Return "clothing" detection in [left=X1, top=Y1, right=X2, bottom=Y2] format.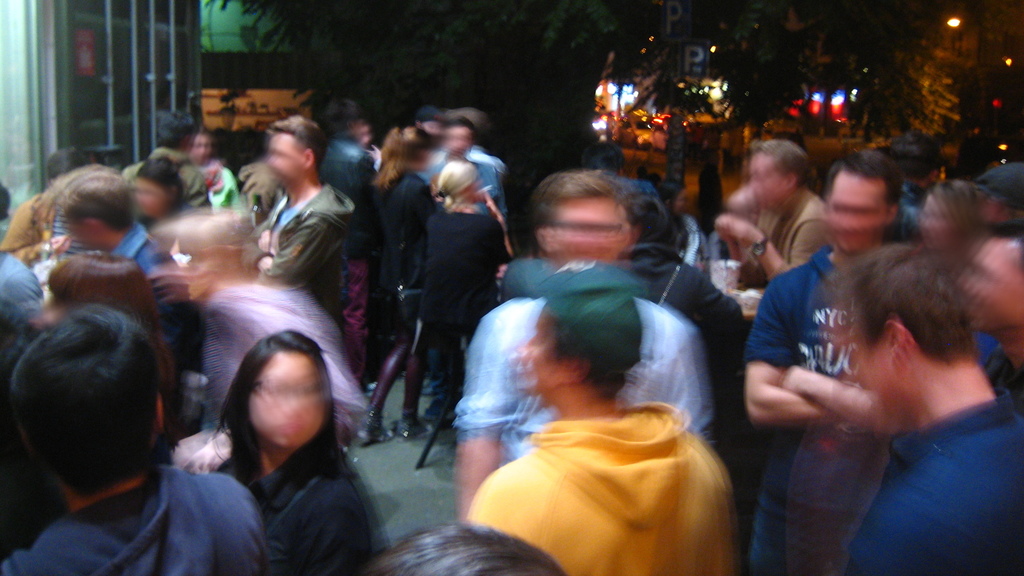
[left=191, top=159, right=246, bottom=208].
